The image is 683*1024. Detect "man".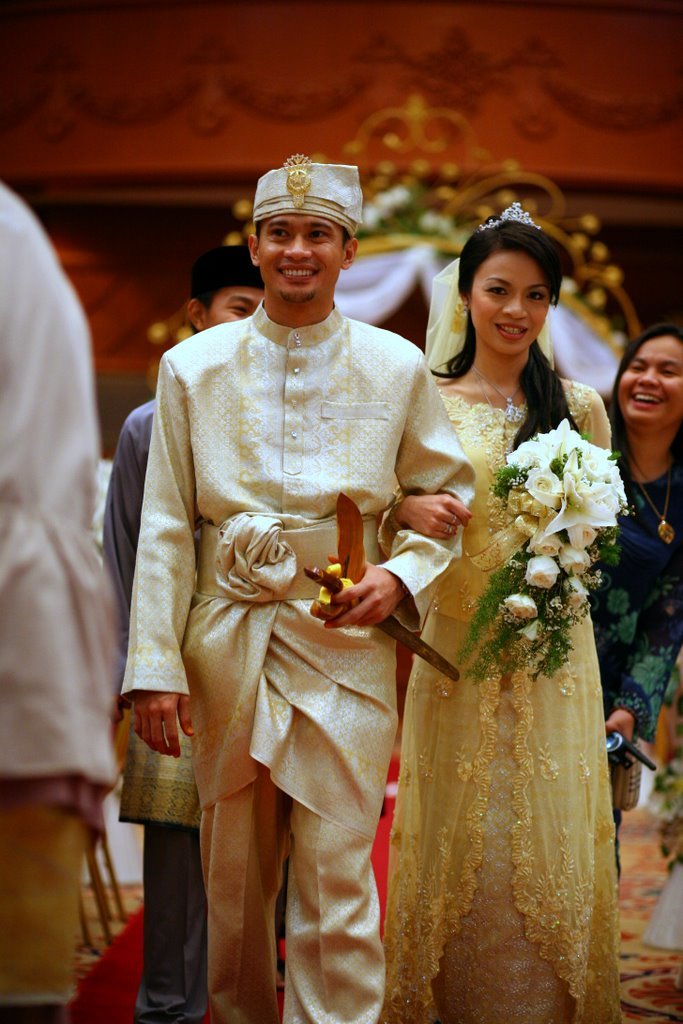
Detection: locate(111, 250, 265, 1023).
